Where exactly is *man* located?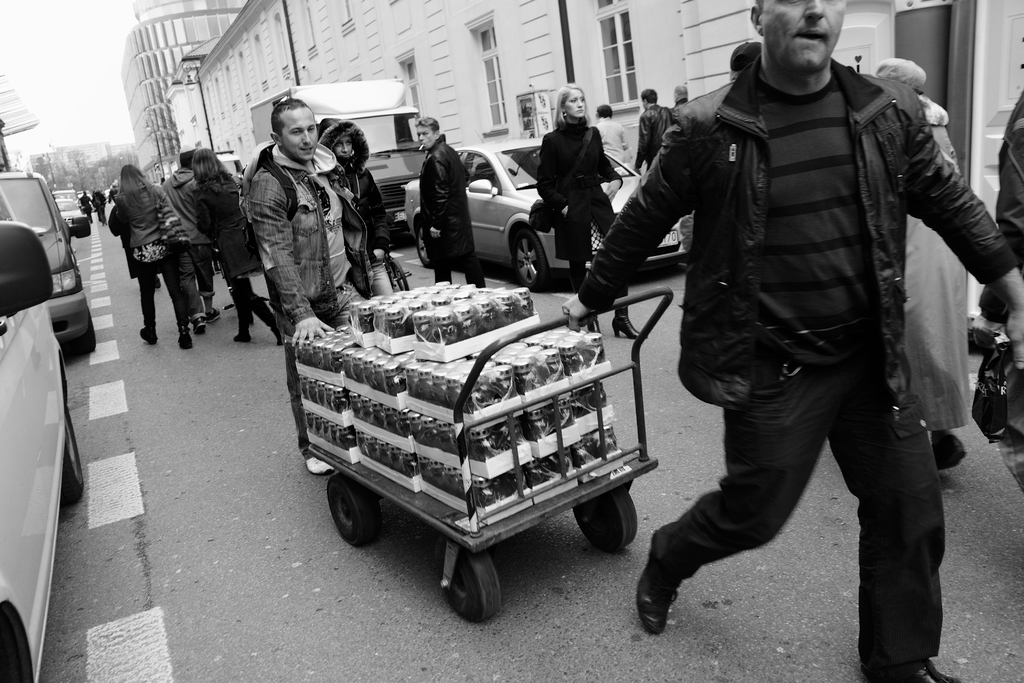
Its bounding box is box(163, 147, 215, 320).
